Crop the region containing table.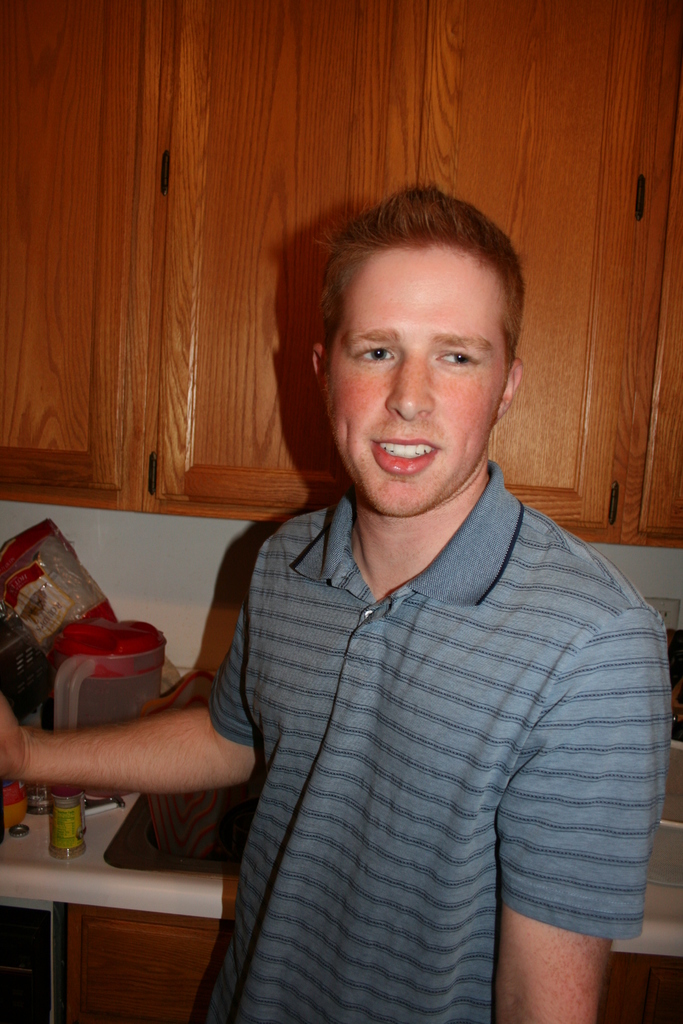
Crop region: left=0, top=746, right=682, bottom=1023.
